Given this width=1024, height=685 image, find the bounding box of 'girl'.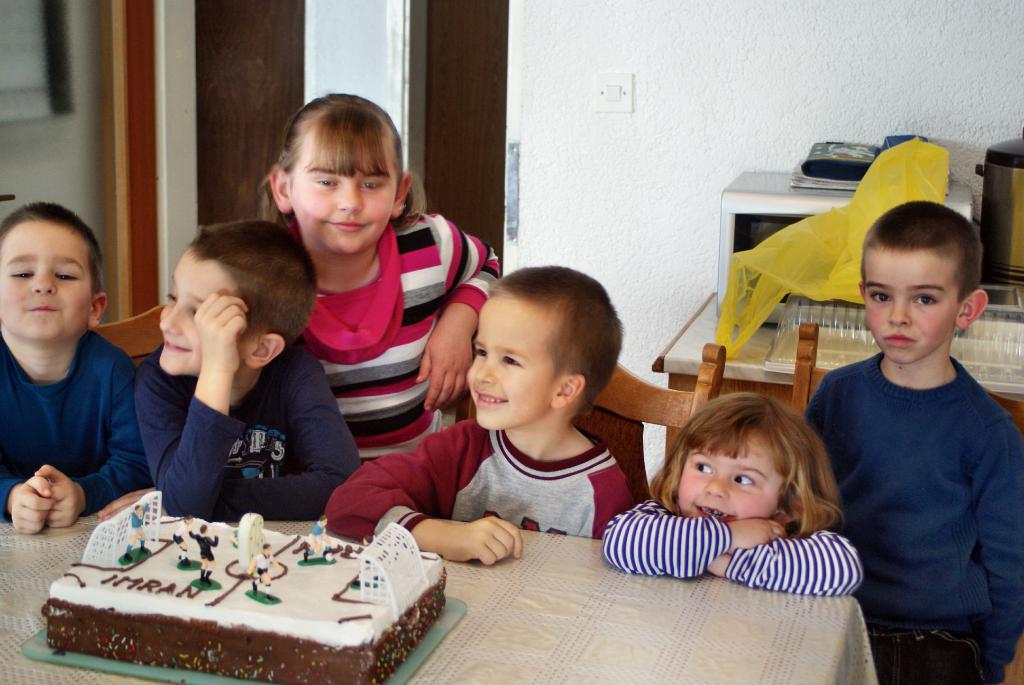
bbox=(605, 393, 865, 592).
